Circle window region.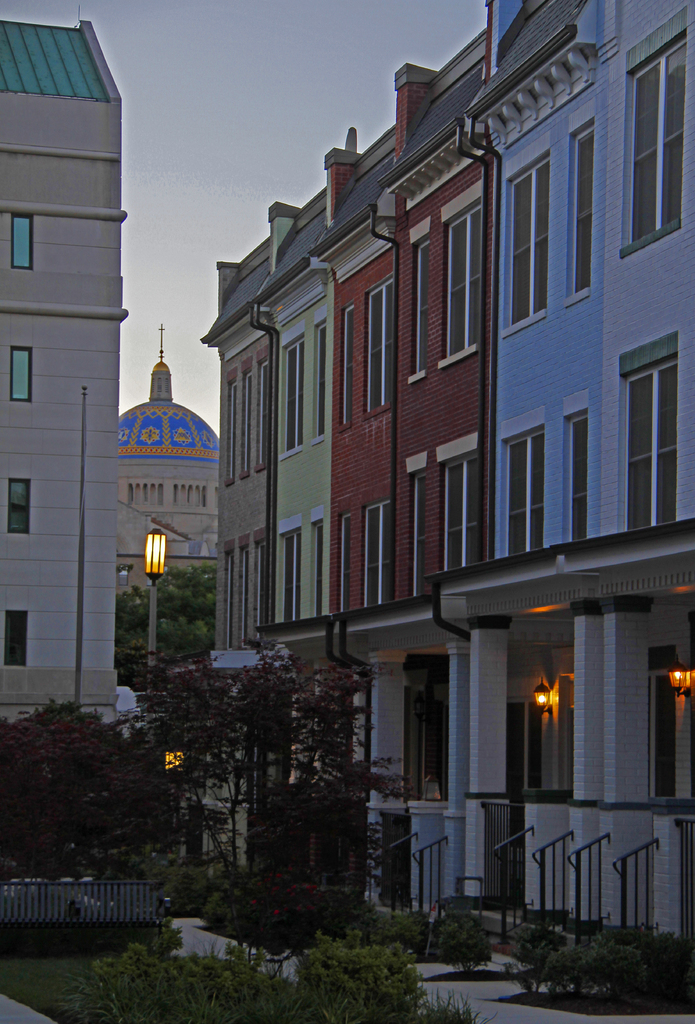
Region: (235, 350, 254, 476).
